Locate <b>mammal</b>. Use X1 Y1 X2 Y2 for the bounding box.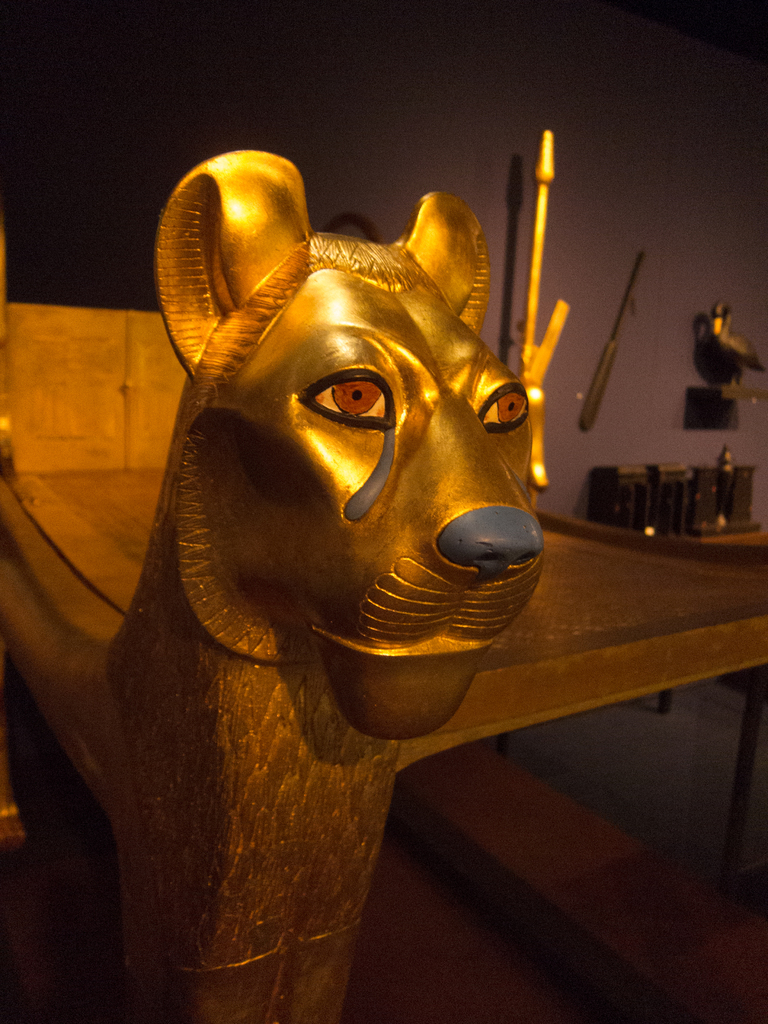
63 138 622 1000.
